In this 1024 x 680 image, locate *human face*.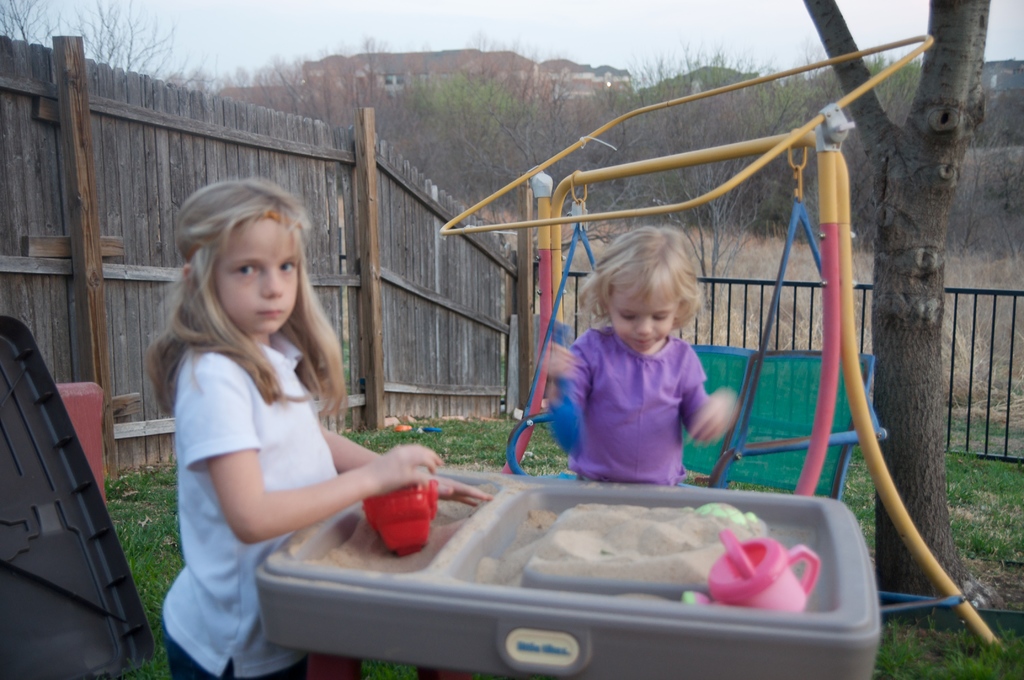
Bounding box: left=605, top=275, right=681, bottom=355.
